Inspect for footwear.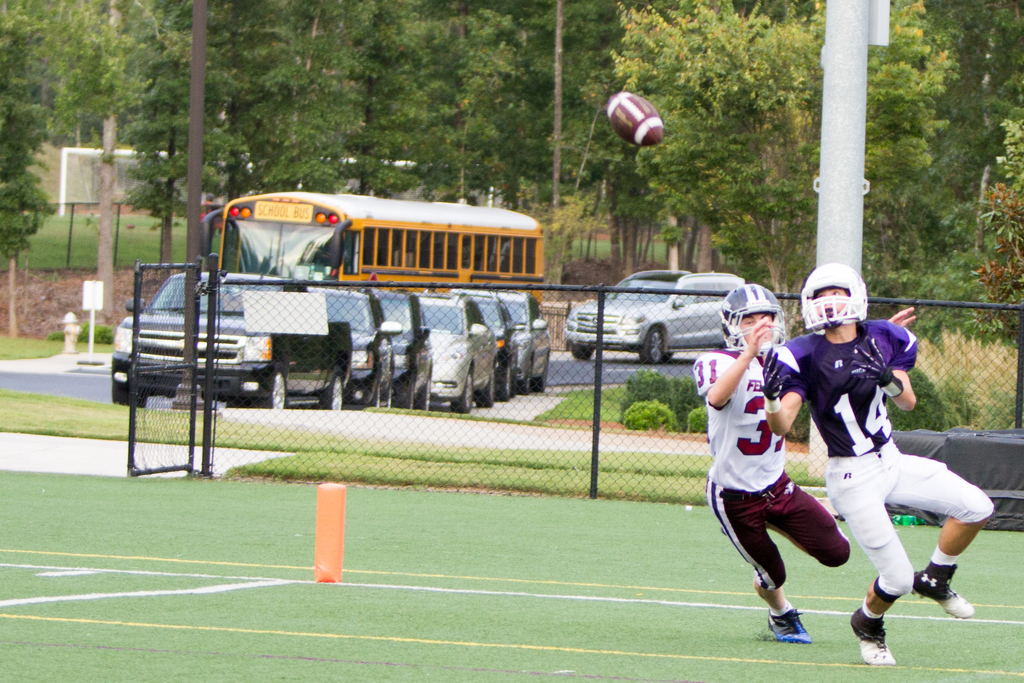
Inspection: locate(920, 568, 978, 636).
